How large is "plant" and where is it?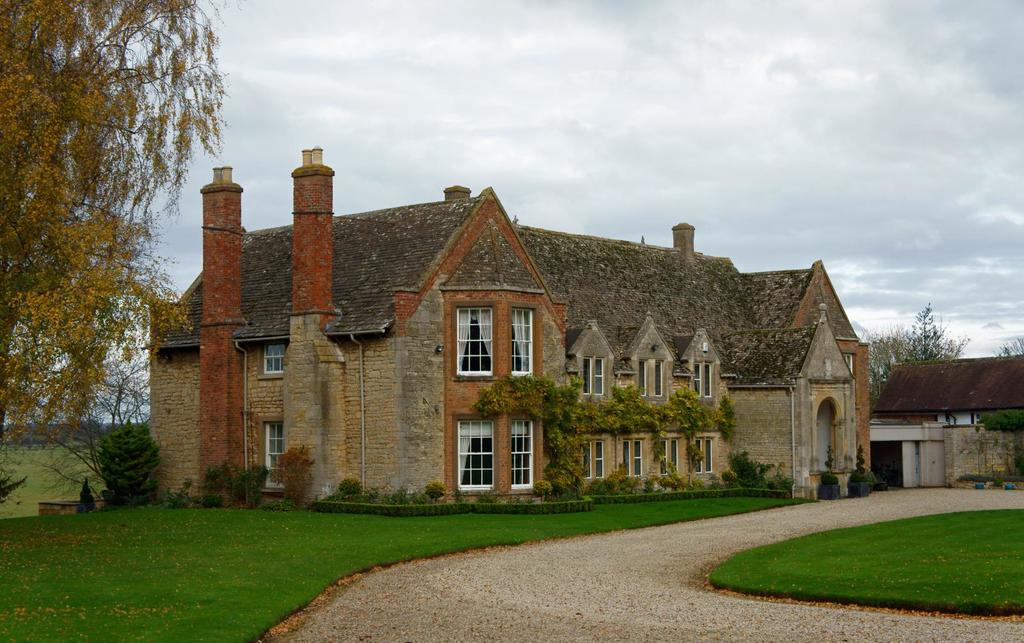
Bounding box: left=982, top=407, right=1023, bottom=433.
